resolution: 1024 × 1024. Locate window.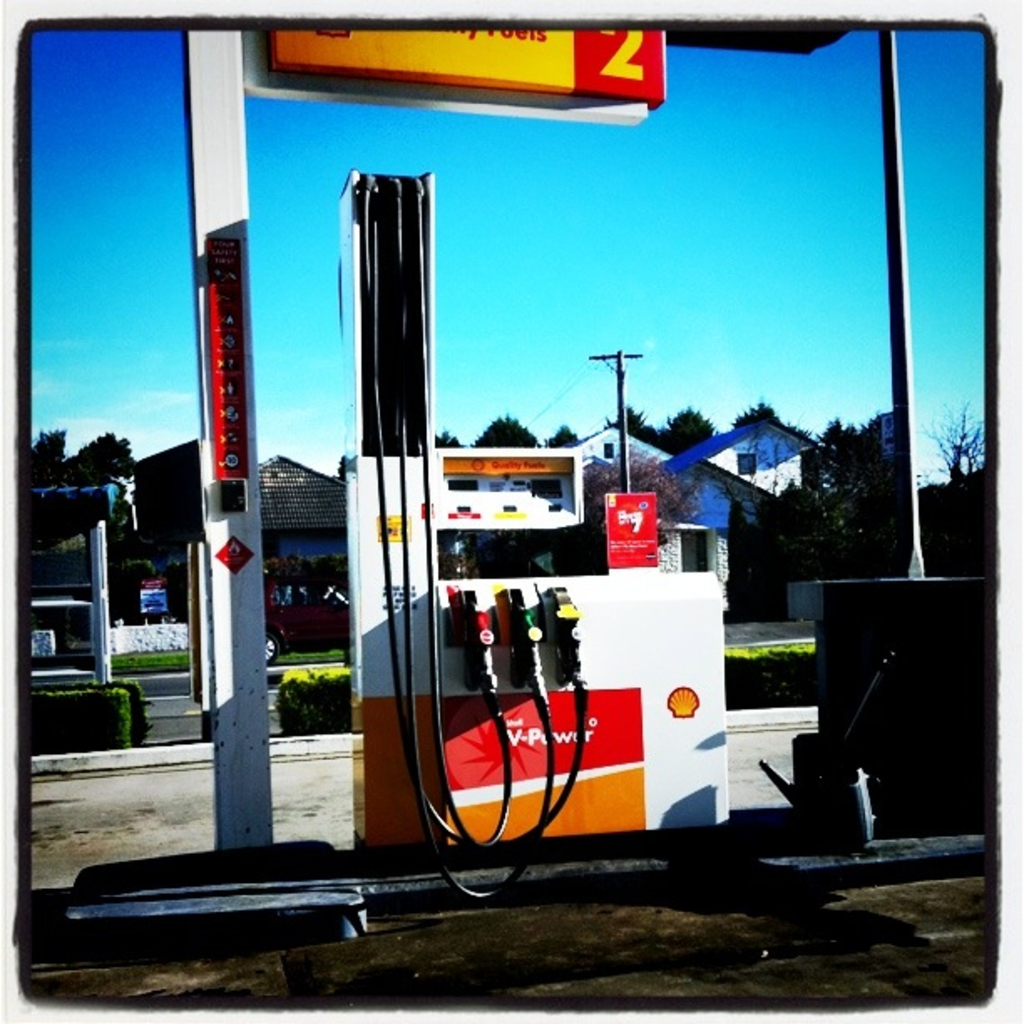
region(679, 534, 709, 574).
